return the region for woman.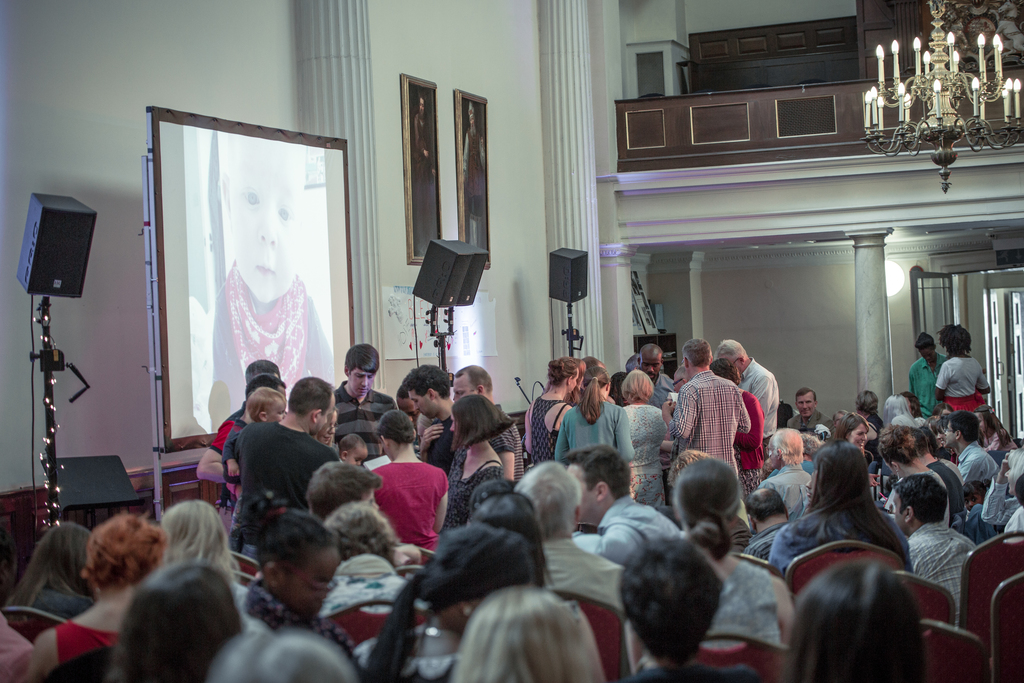
(0,517,97,620).
